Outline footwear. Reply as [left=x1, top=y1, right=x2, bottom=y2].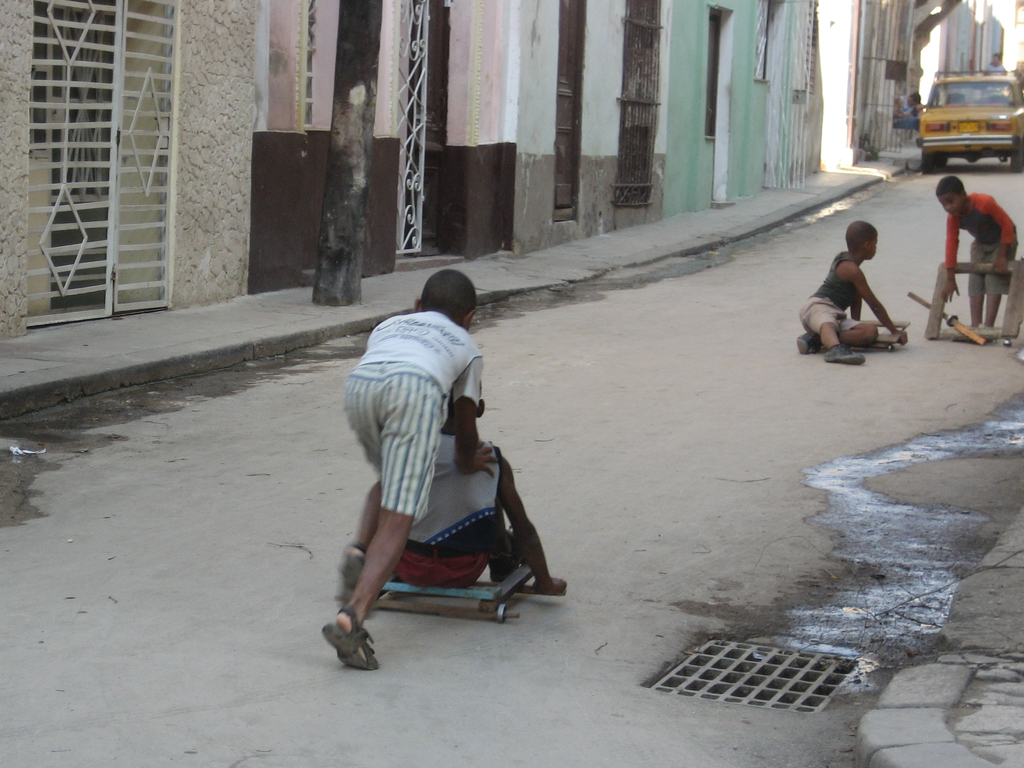
[left=492, top=521, right=522, bottom=580].
